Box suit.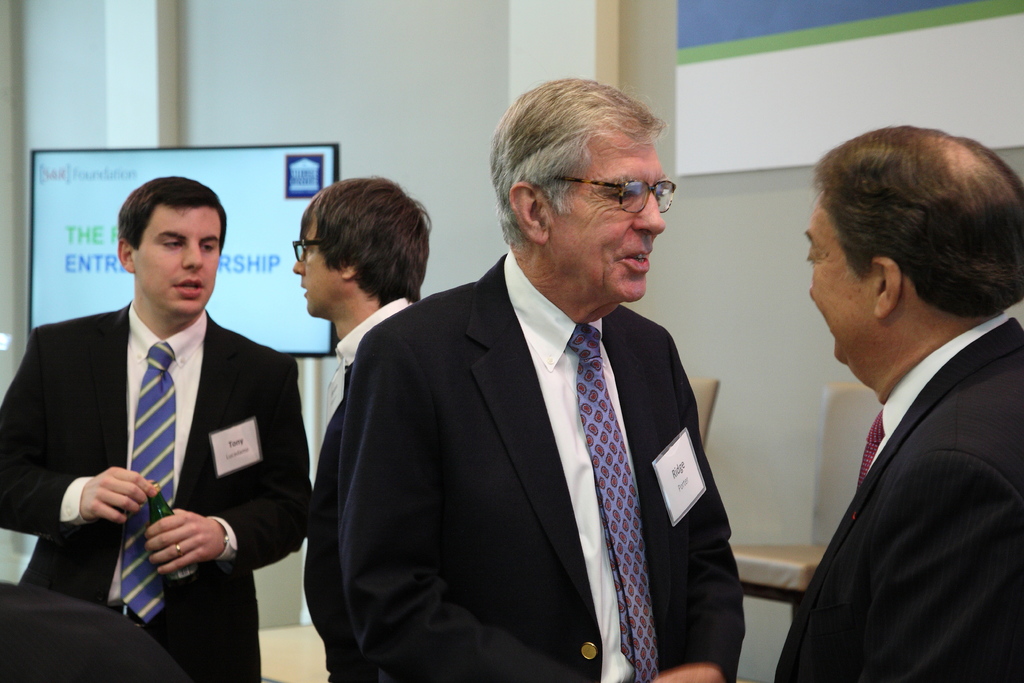
(left=0, top=579, right=184, bottom=682).
